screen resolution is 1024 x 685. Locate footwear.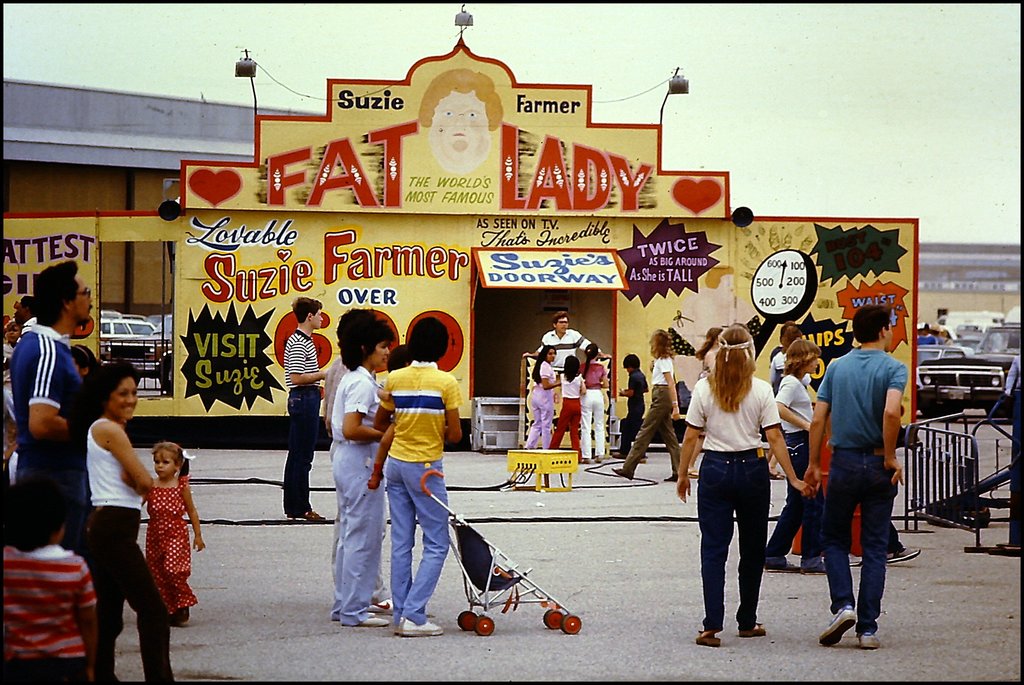
l=397, t=616, r=444, b=634.
